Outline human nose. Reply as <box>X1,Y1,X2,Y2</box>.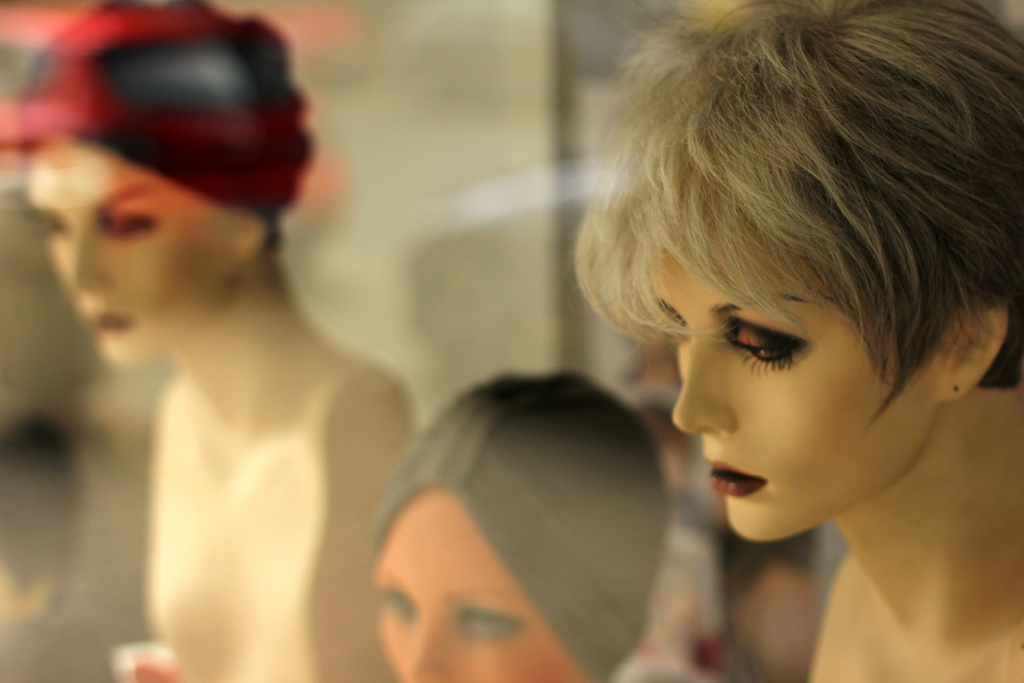
<box>66,230,116,300</box>.
